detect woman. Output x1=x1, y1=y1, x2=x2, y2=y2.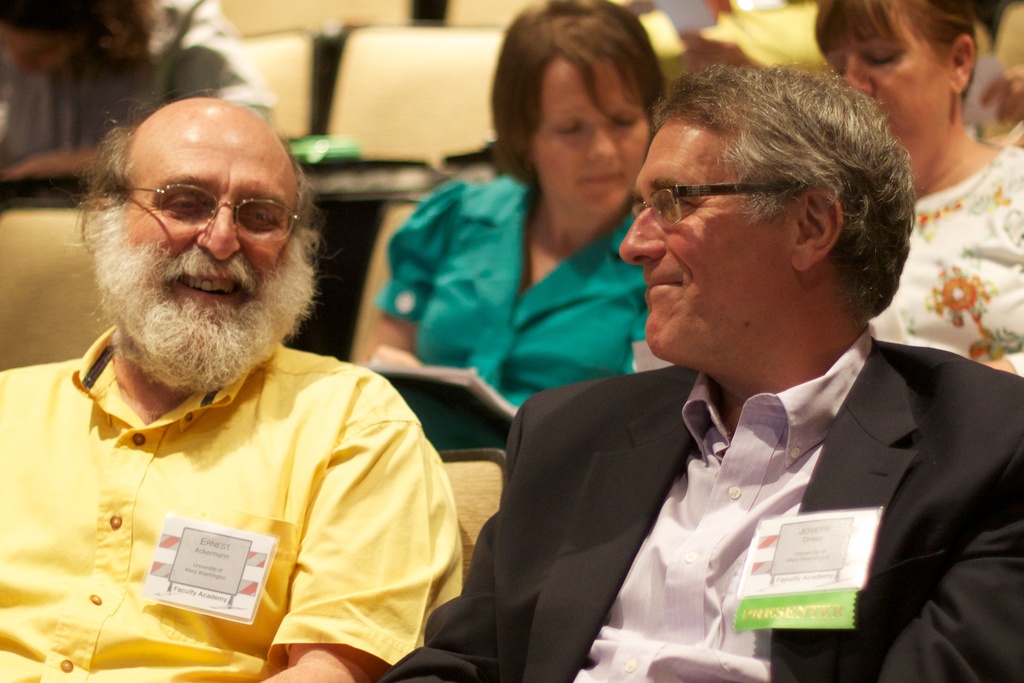
x1=814, y1=0, x2=1023, y2=378.
